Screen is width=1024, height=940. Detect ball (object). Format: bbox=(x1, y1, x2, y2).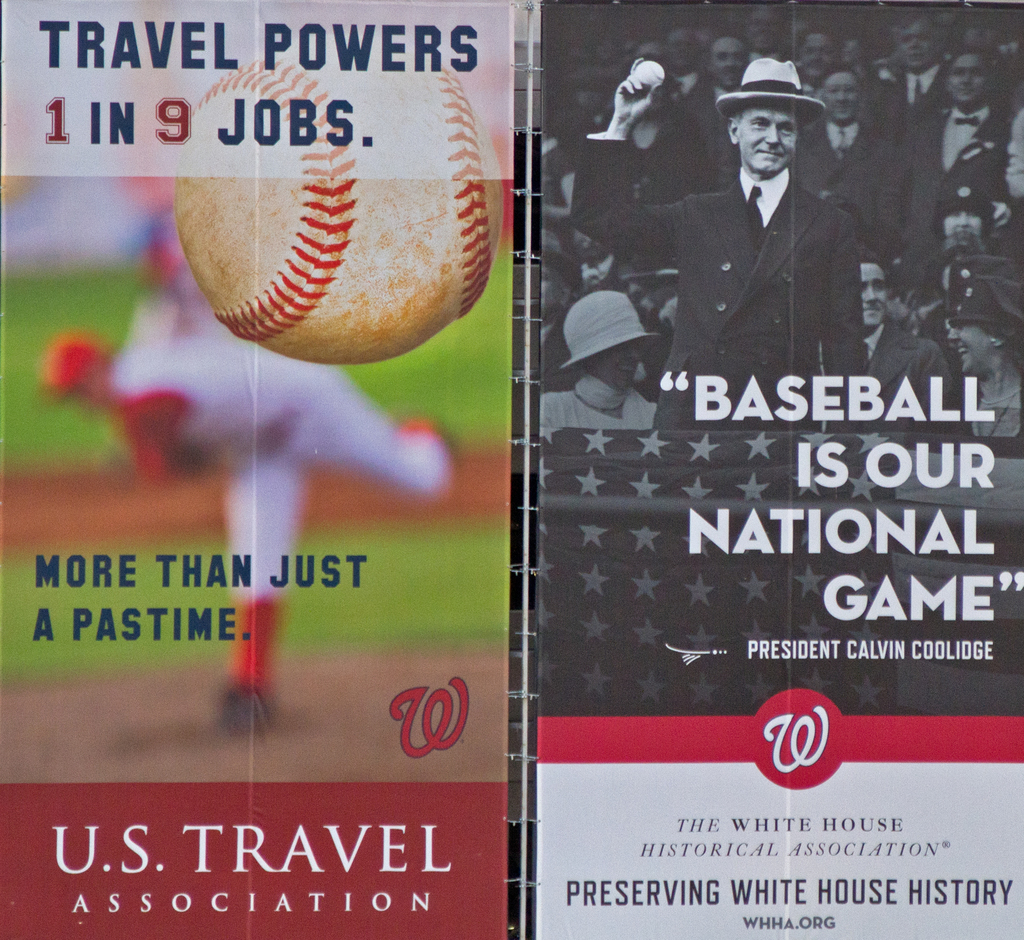
bbox=(174, 30, 500, 366).
